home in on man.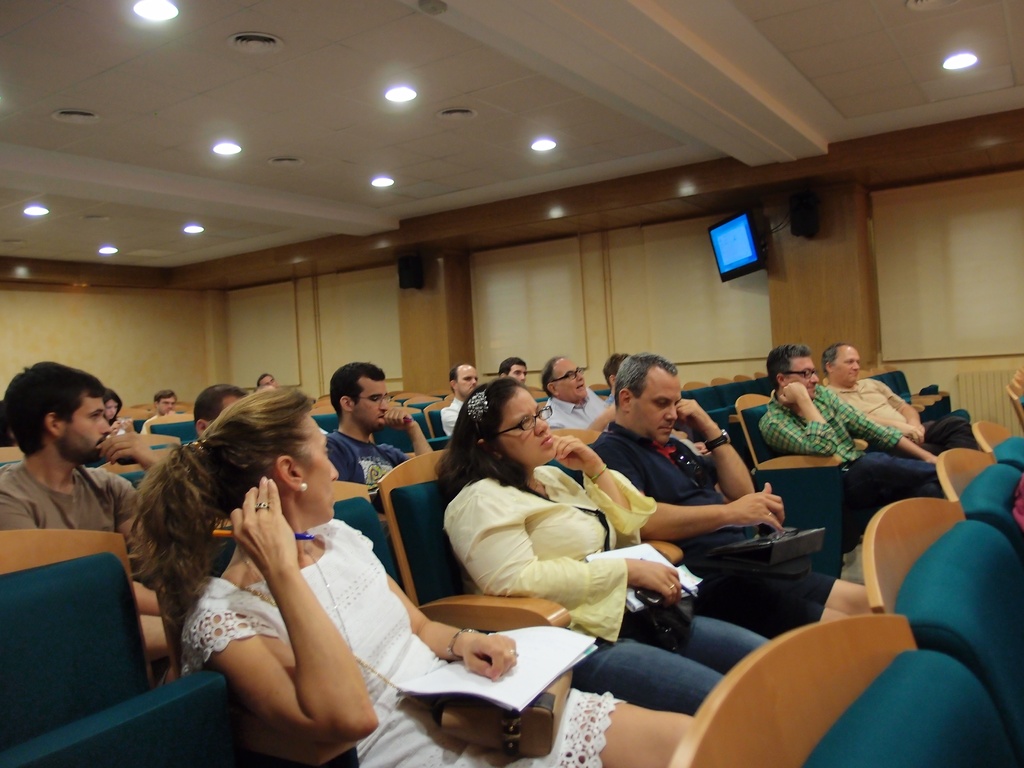
Homed in at 0 356 182 671.
